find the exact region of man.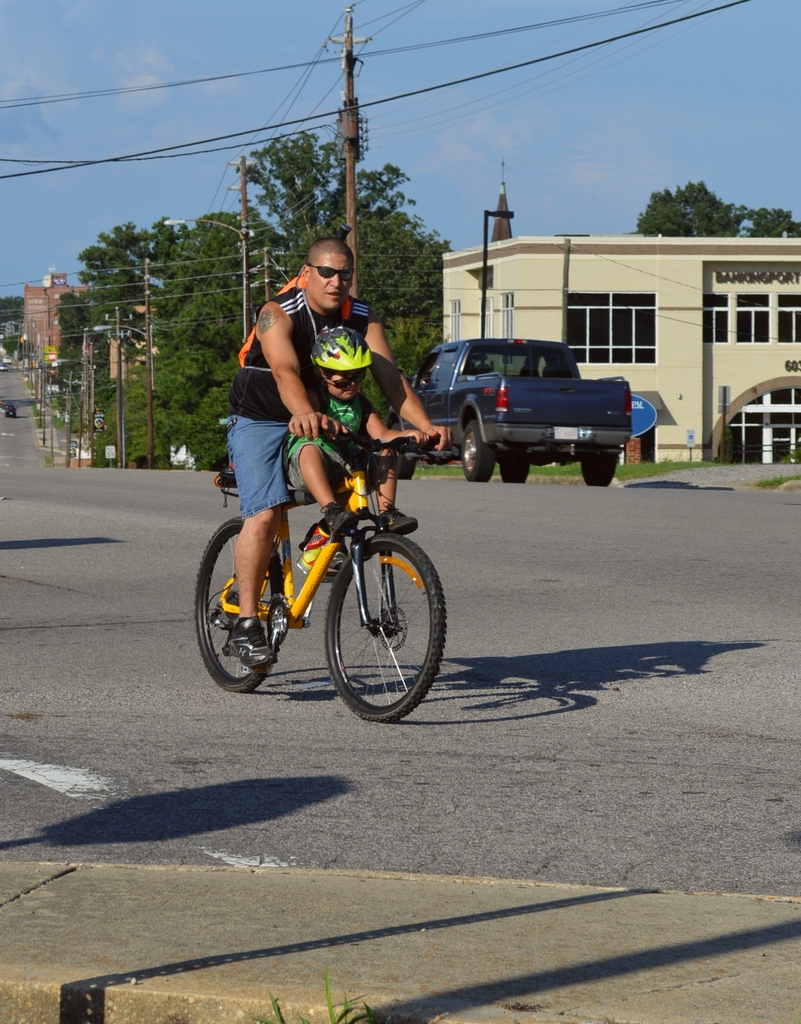
Exact region: pyautogui.locateOnScreen(206, 246, 442, 600).
